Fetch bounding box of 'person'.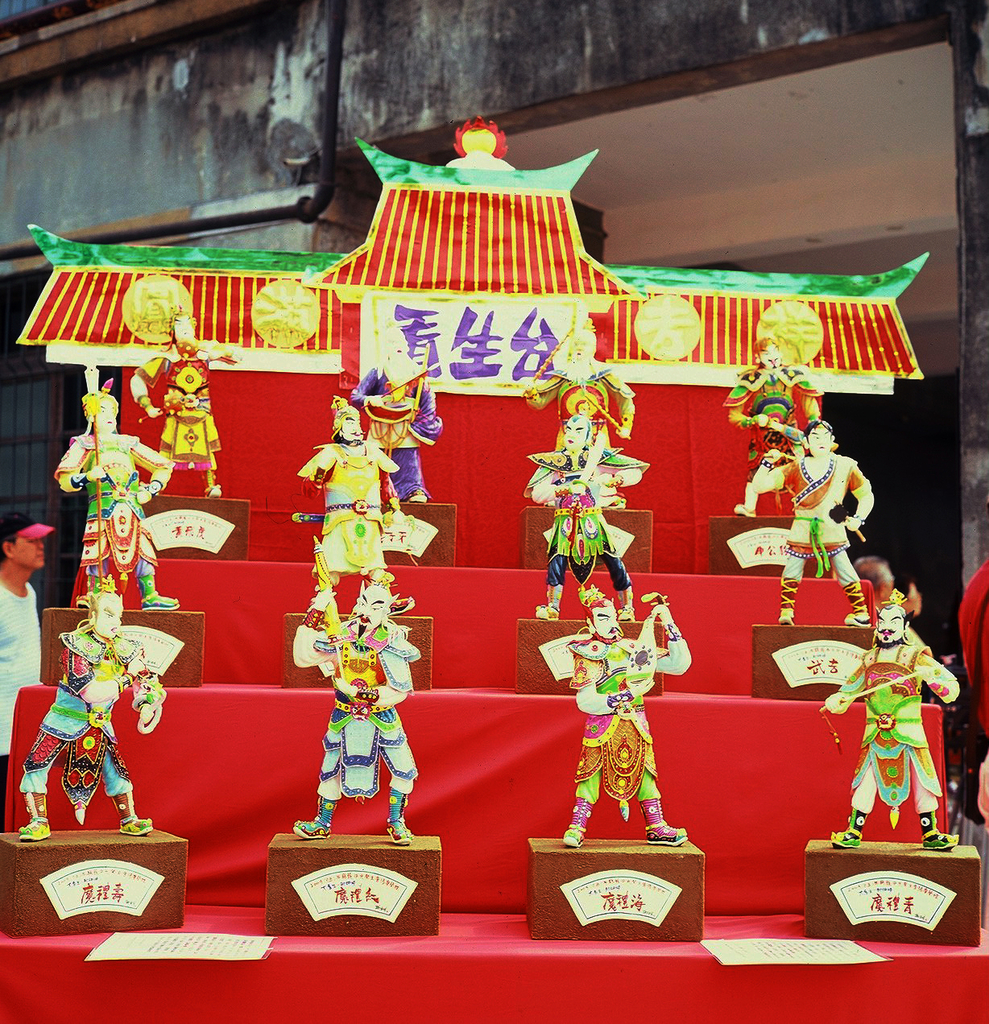
Bbox: {"x1": 852, "y1": 555, "x2": 900, "y2": 621}.
